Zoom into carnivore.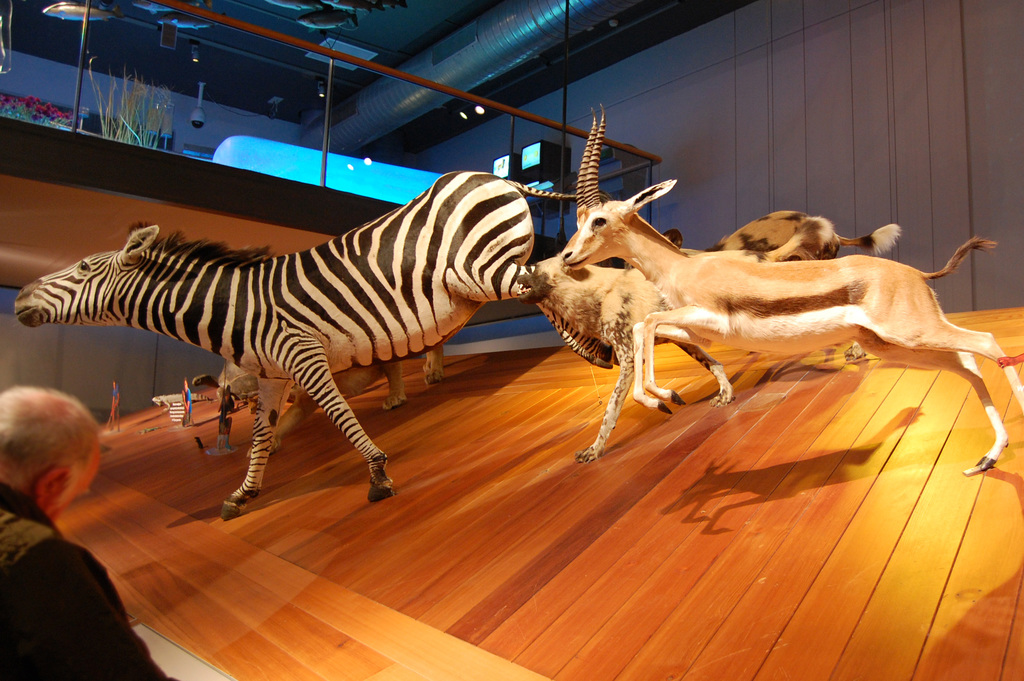
Zoom target: crop(0, 387, 181, 679).
